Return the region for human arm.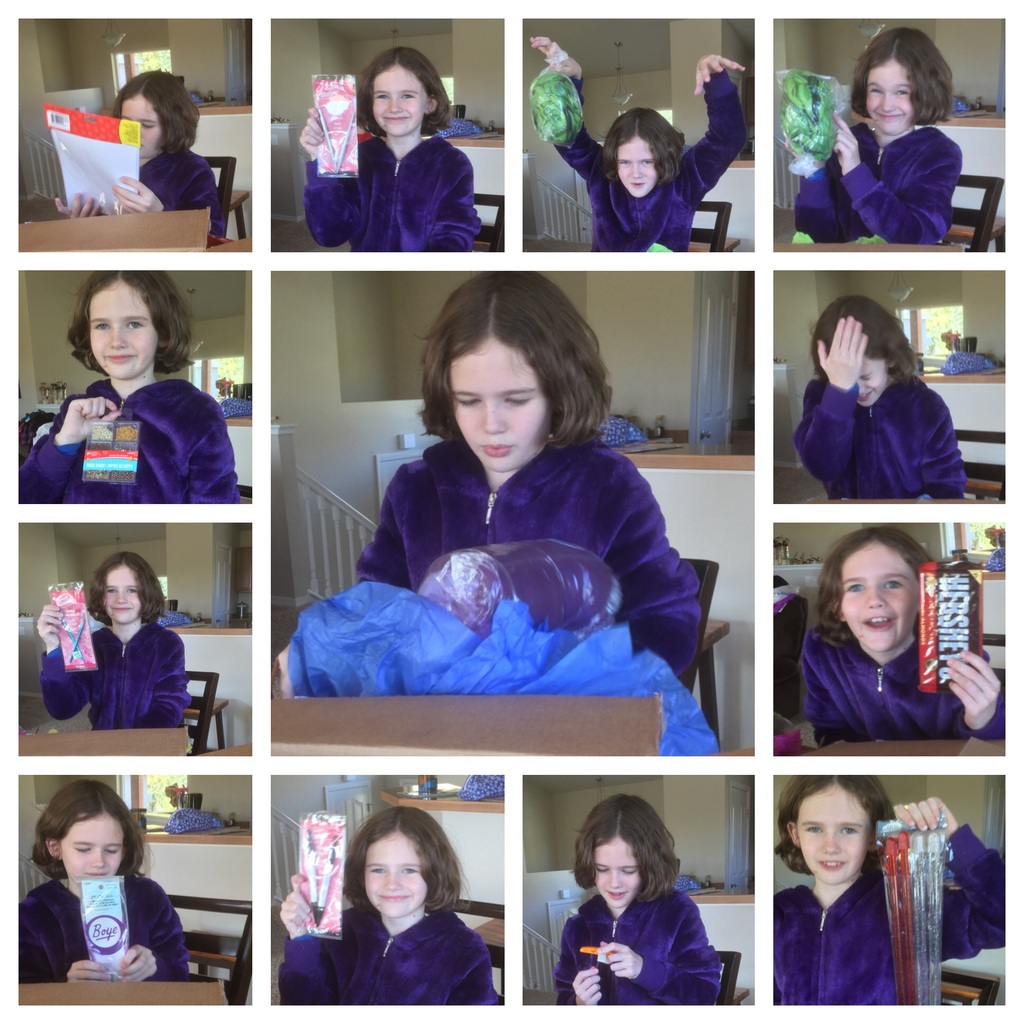
(588,490,696,676).
